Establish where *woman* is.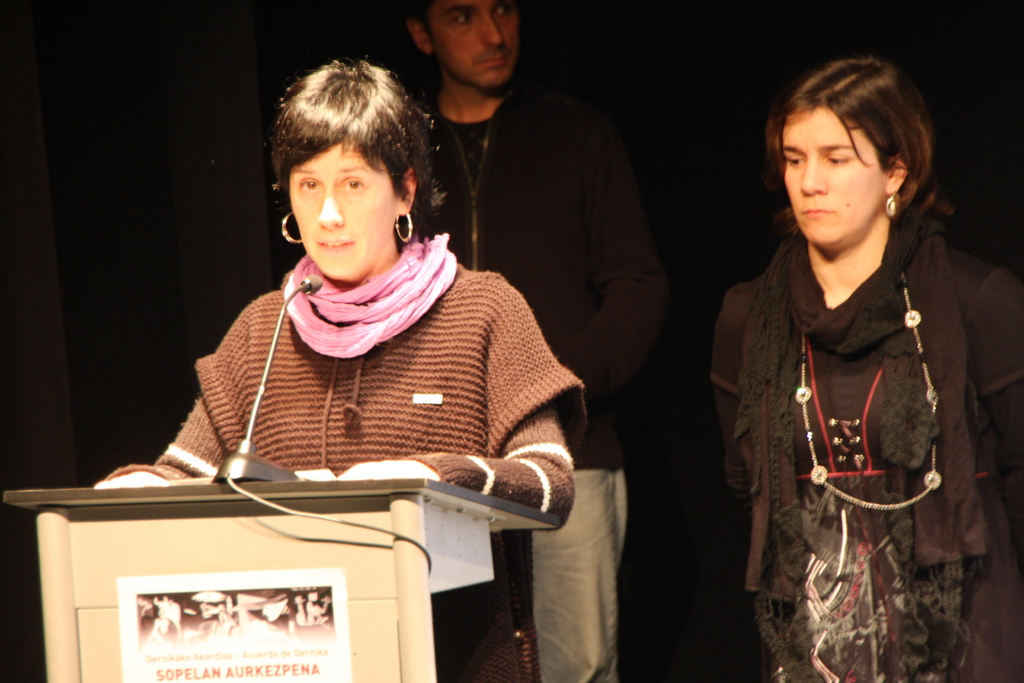
Established at (700, 67, 1010, 672).
